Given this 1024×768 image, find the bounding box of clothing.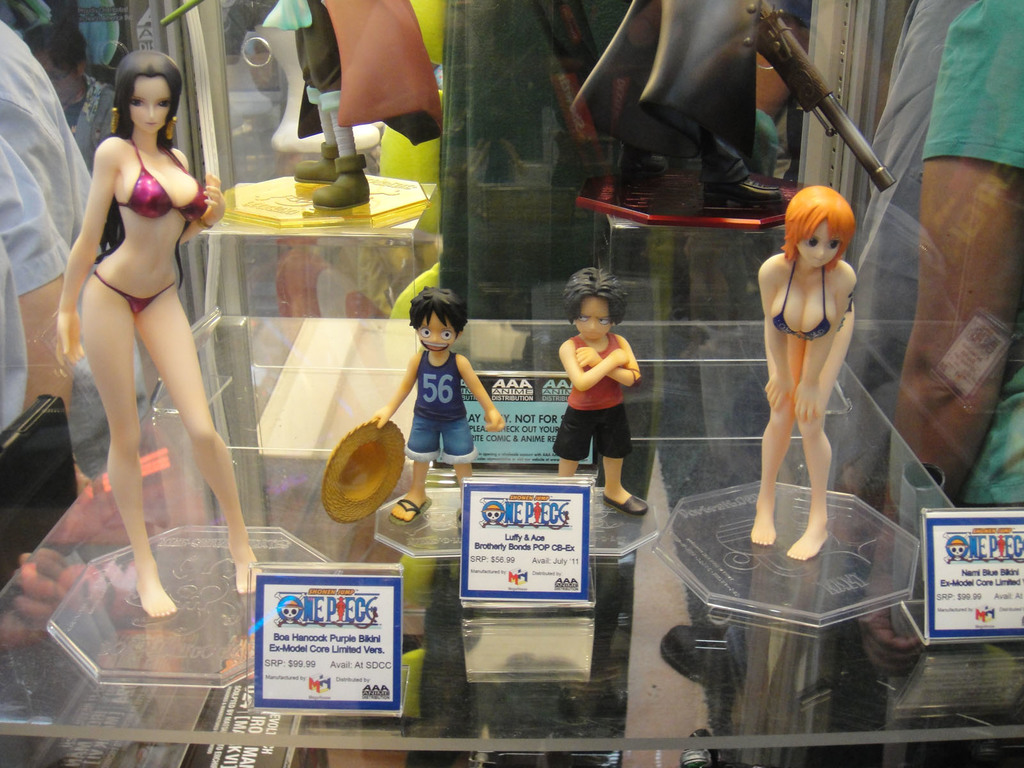
{"left": 808, "top": 0, "right": 970, "bottom": 525}.
